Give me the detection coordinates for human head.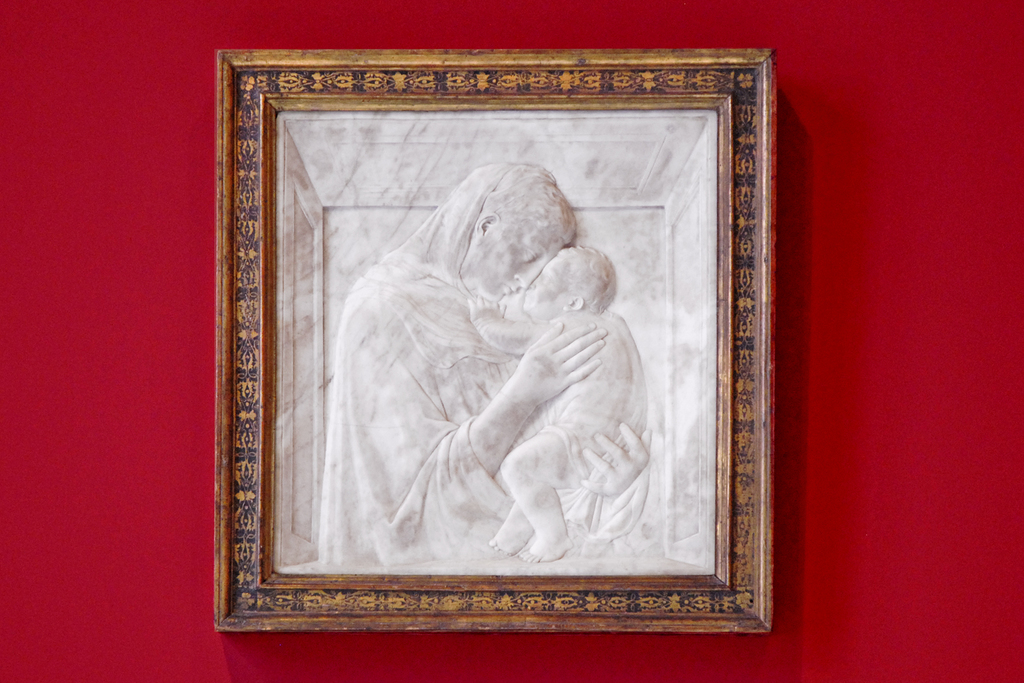
530 247 598 333.
